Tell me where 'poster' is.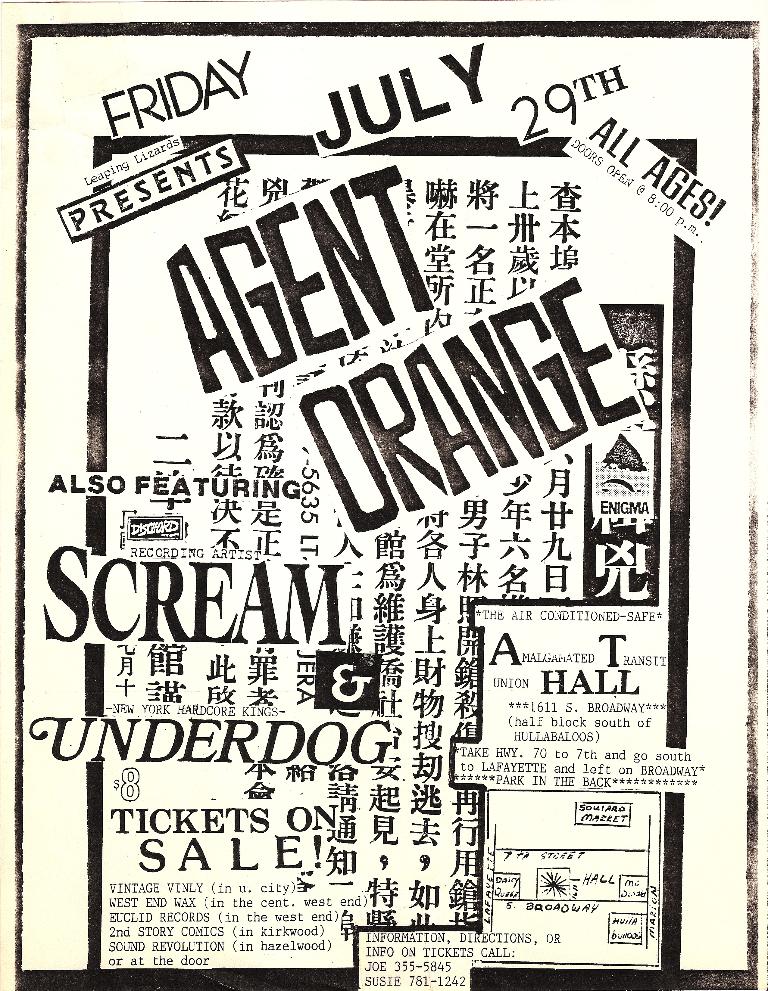
'poster' is at (x1=0, y1=0, x2=767, y2=990).
